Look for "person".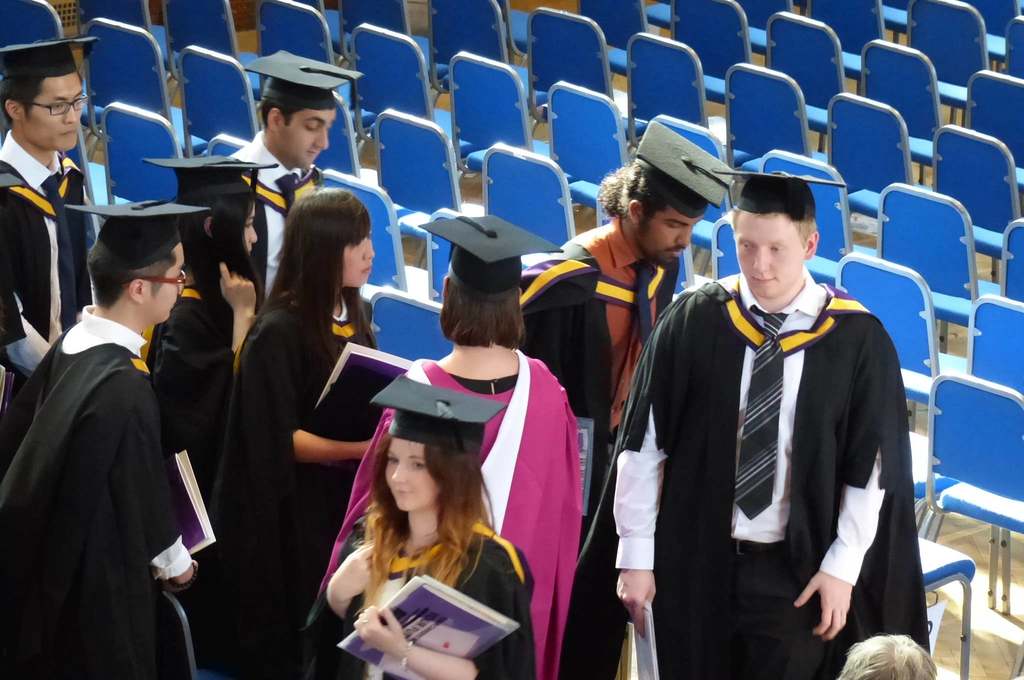
Found: l=616, t=174, r=900, b=679.
